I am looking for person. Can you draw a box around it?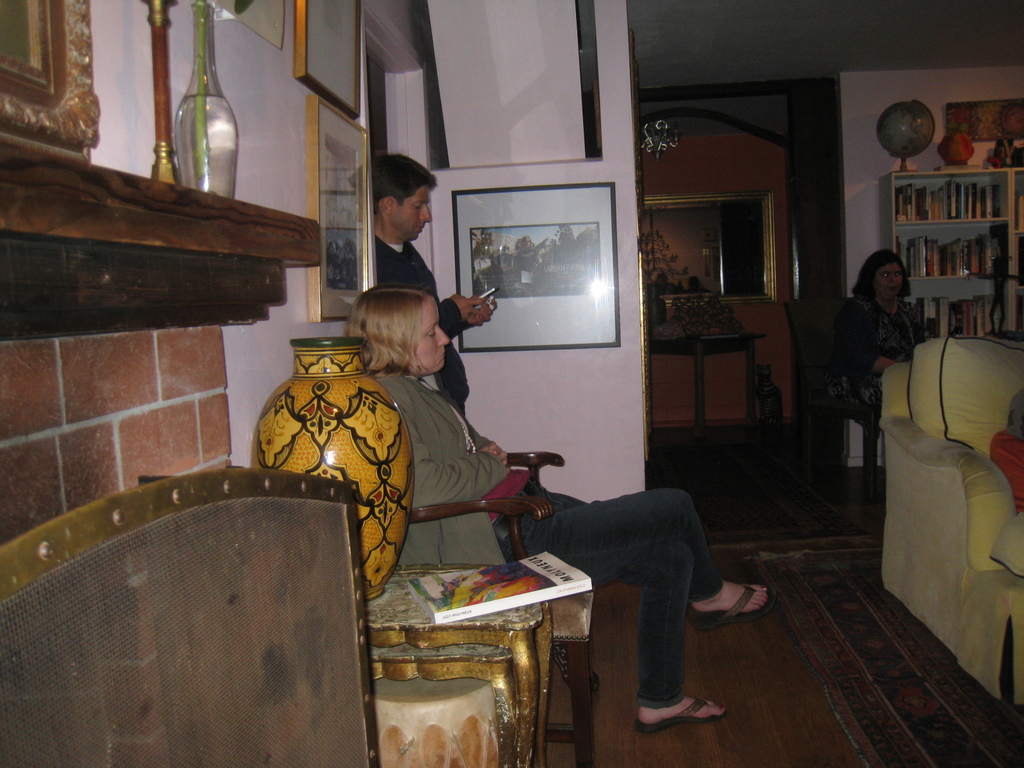
Sure, the bounding box is Rect(364, 147, 501, 413).
